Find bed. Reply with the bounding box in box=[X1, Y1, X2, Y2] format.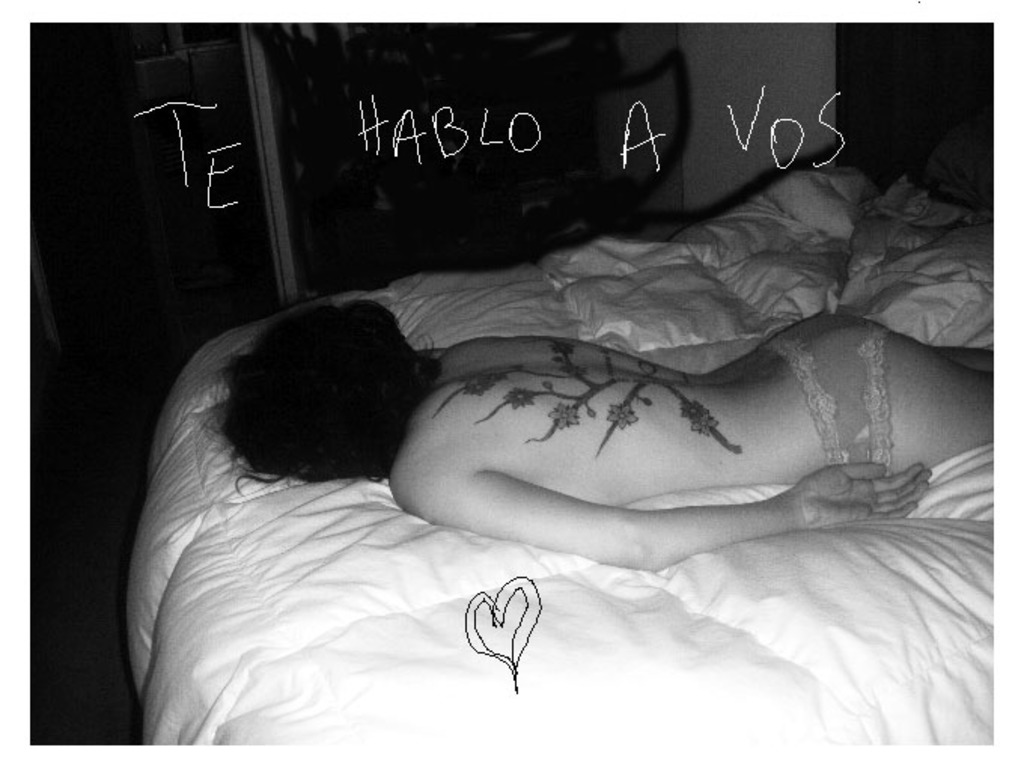
box=[116, 140, 995, 742].
